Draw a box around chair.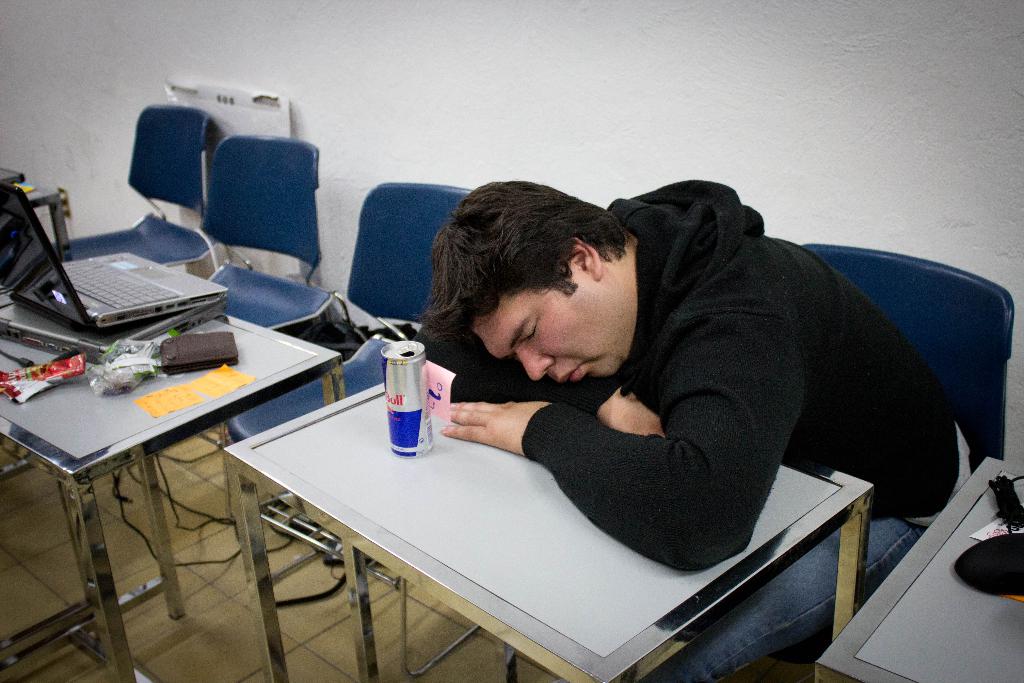
region(225, 183, 477, 556).
